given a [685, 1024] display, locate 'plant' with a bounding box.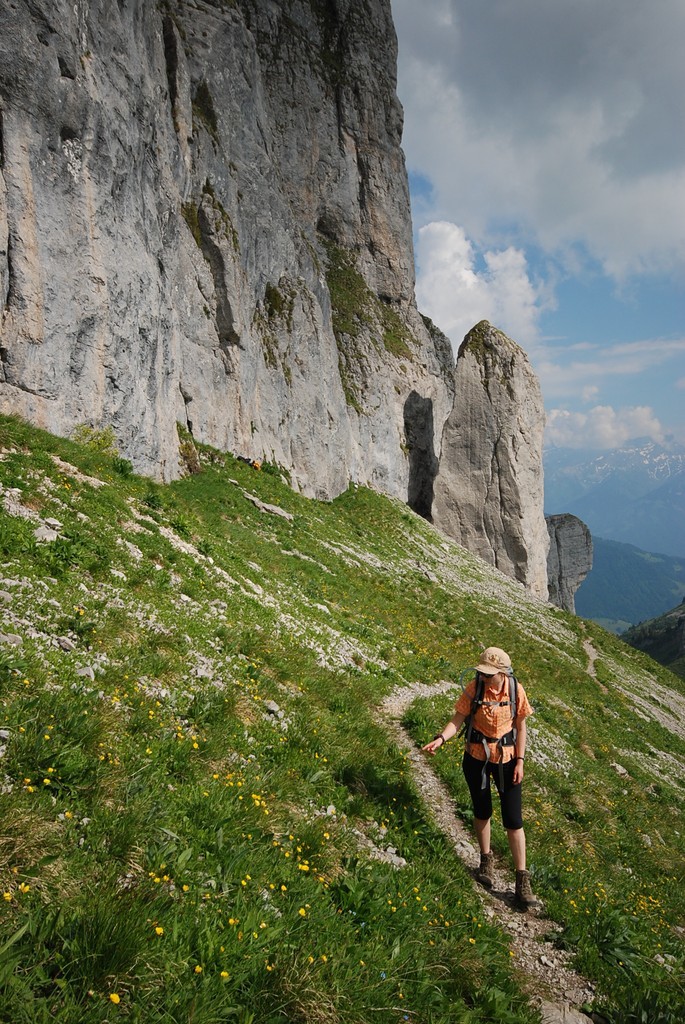
Located: rect(181, 201, 202, 240).
